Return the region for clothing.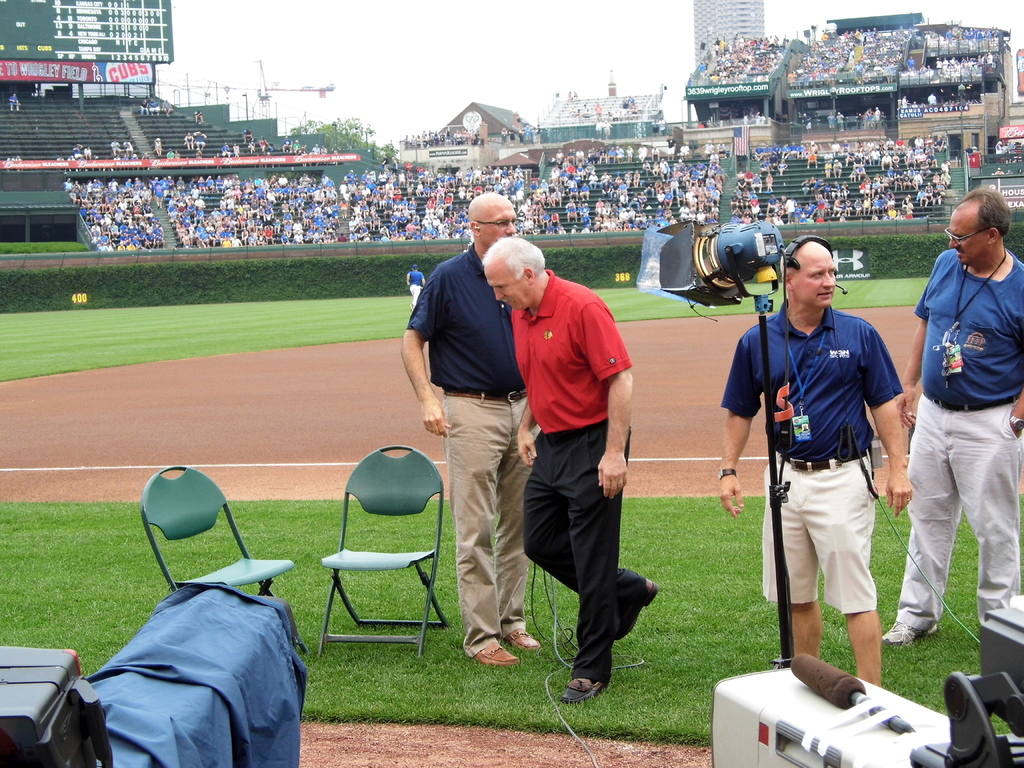
box=[501, 131, 507, 140].
